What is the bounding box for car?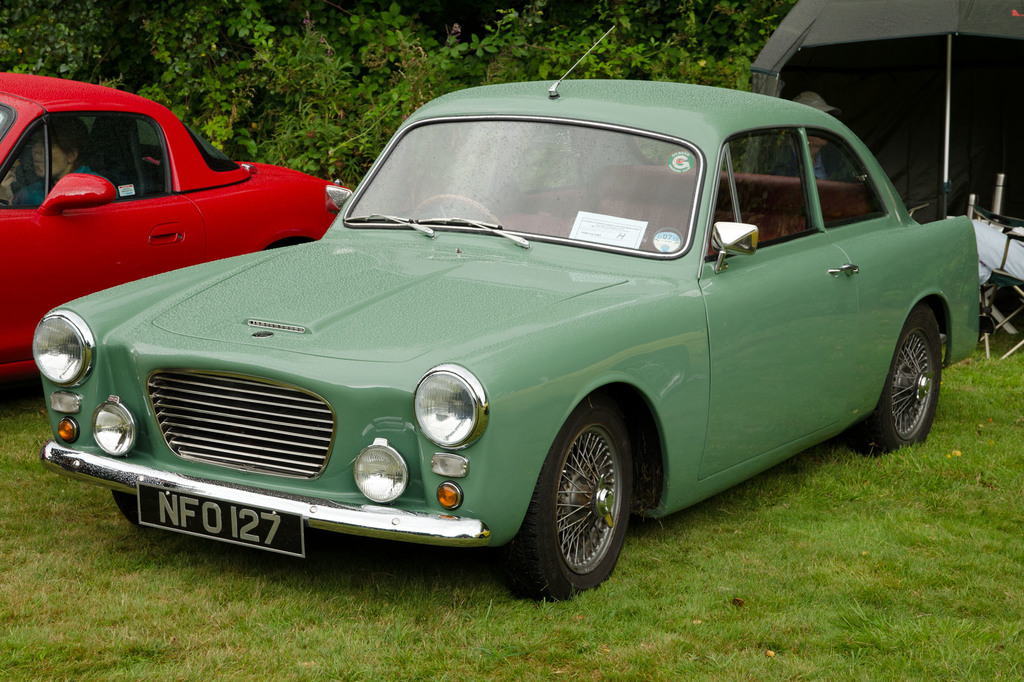
<box>31,20,984,603</box>.
